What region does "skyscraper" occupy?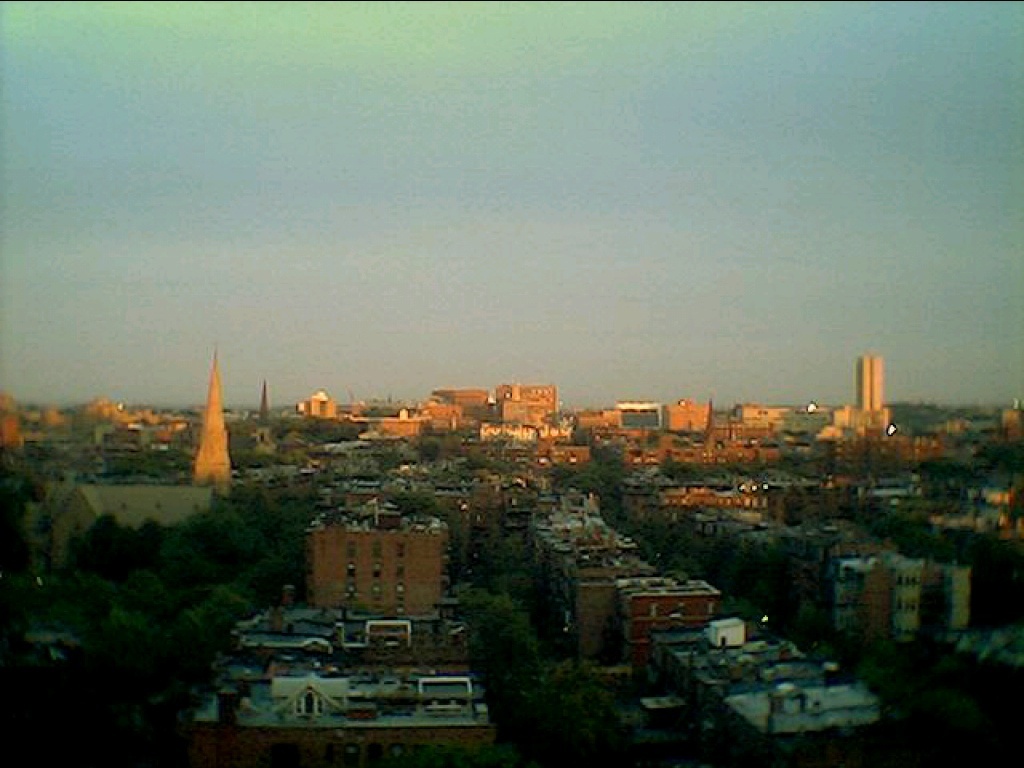
{"left": 196, "top": 347, "right": 231, "bottom": 497}.
